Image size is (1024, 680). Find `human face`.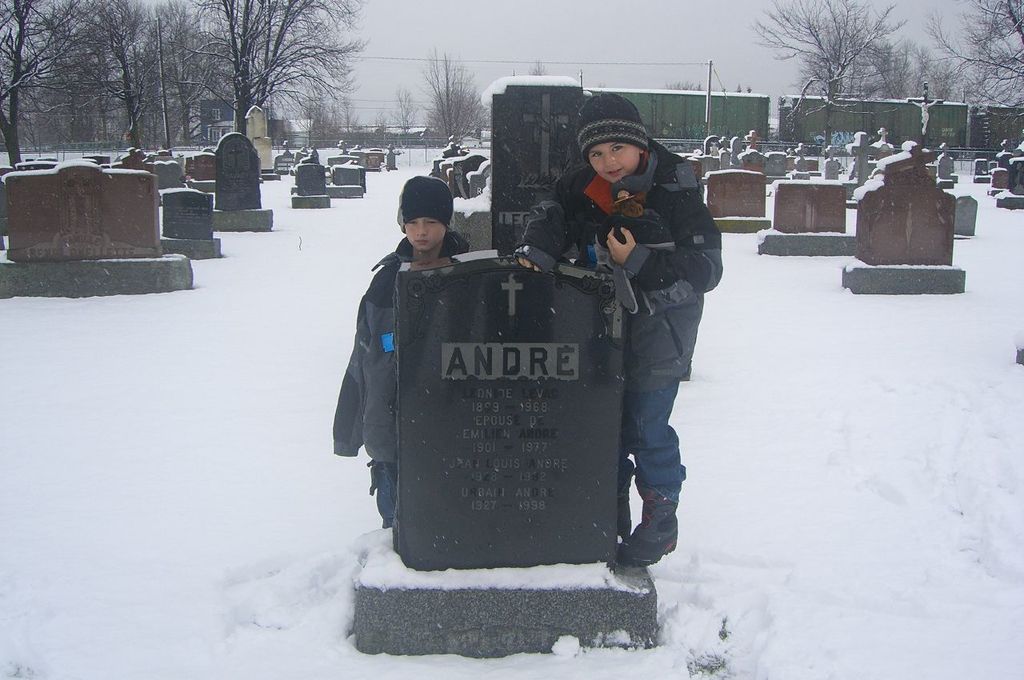
<bbox>586, 139, 638, 183</bbox>.
